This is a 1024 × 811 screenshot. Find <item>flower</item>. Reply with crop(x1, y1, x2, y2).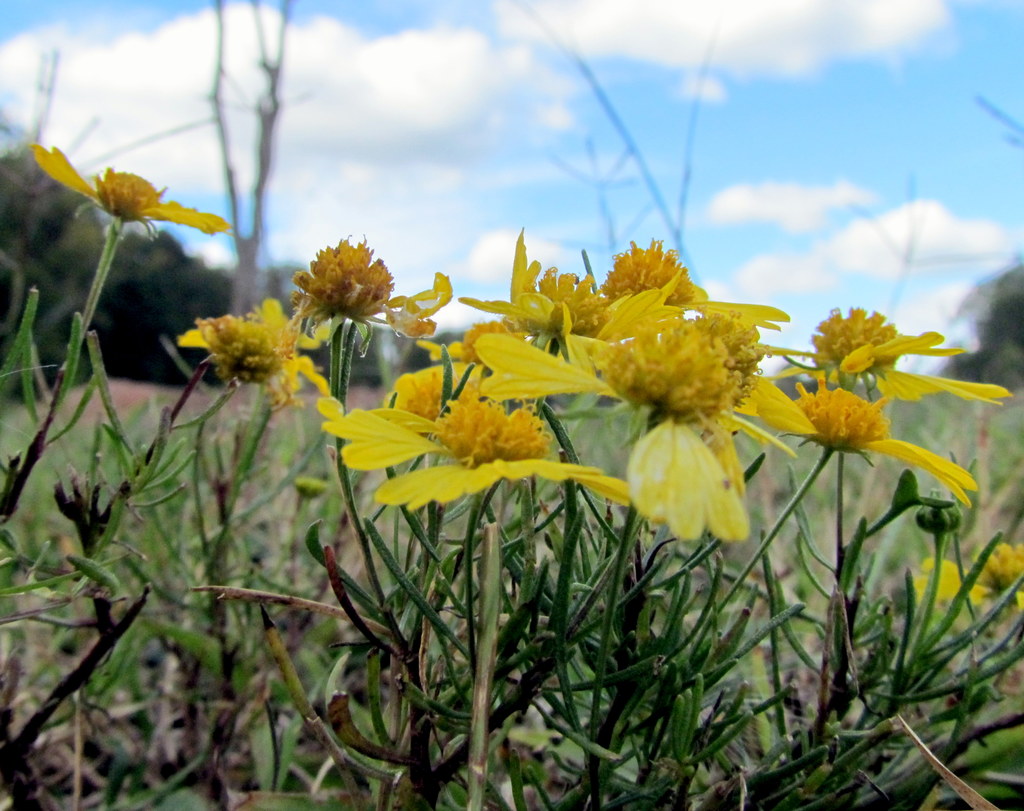
crop(978, 538, 1023, 609).
